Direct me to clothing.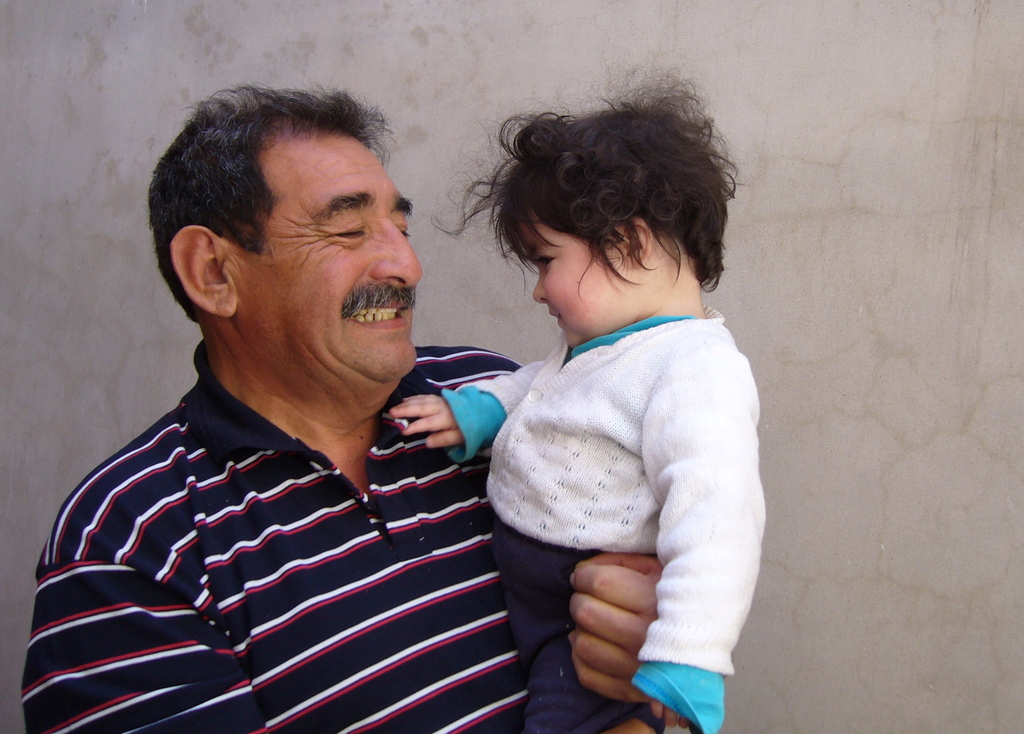
Direction: [437,308,769,733].
